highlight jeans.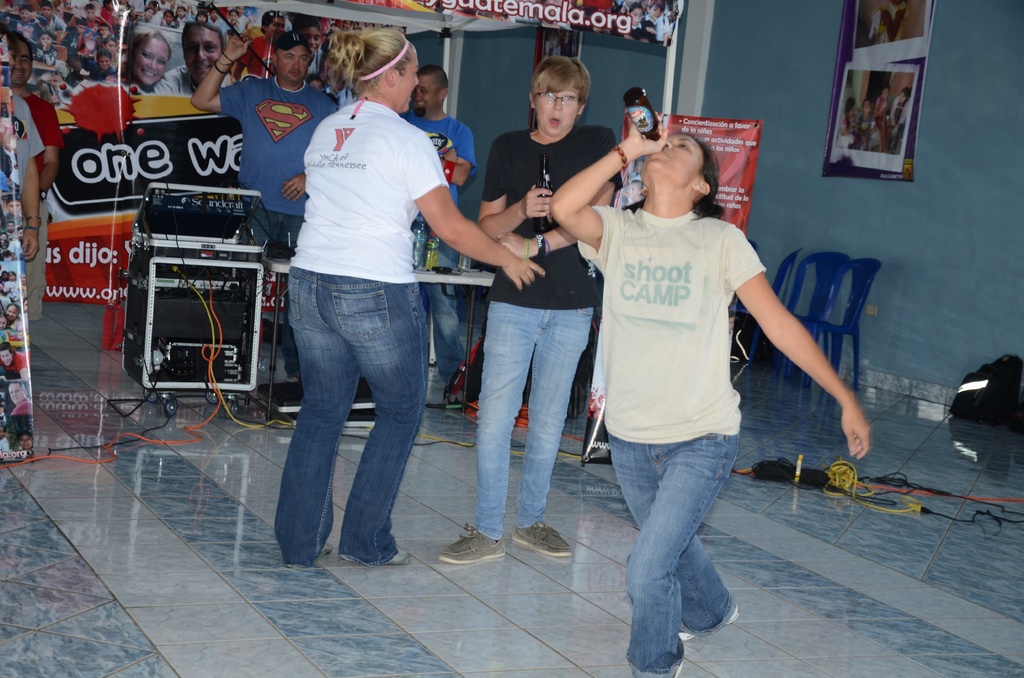
Highlighted region: [479, 299, 586, 537].
